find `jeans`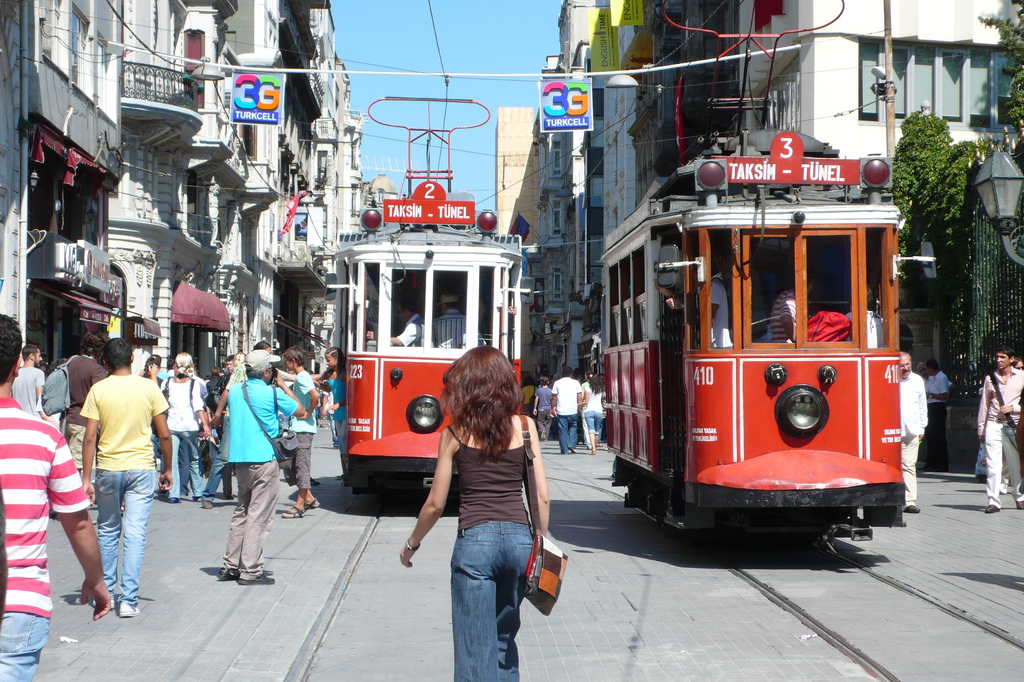
select_region(0, 606, 45, 681)
